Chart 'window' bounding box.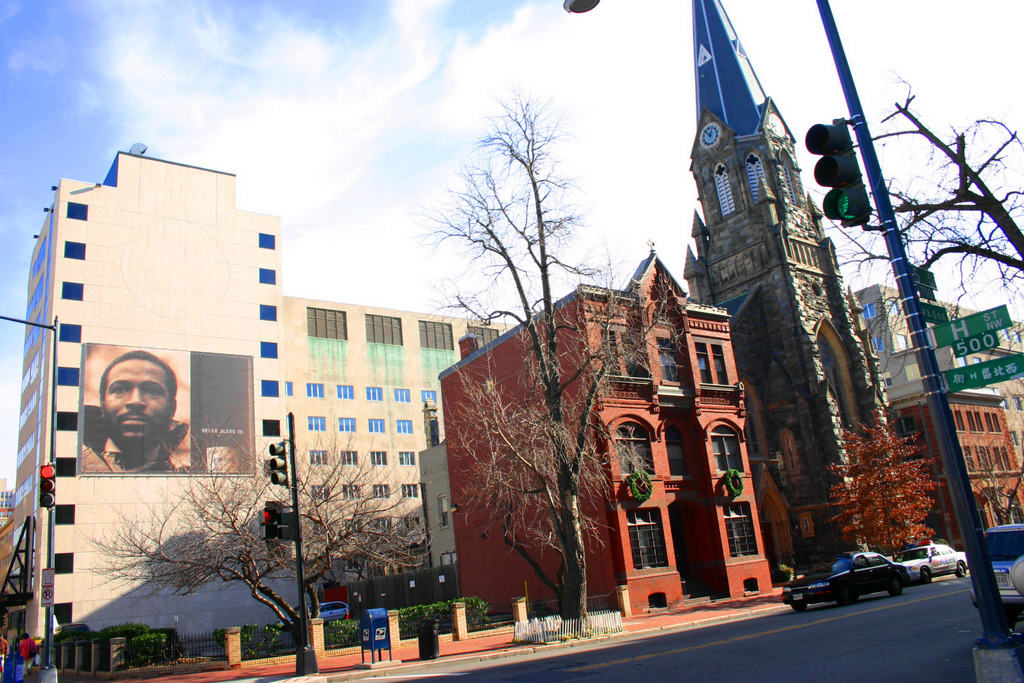
Charted: 612 500 674 570.
